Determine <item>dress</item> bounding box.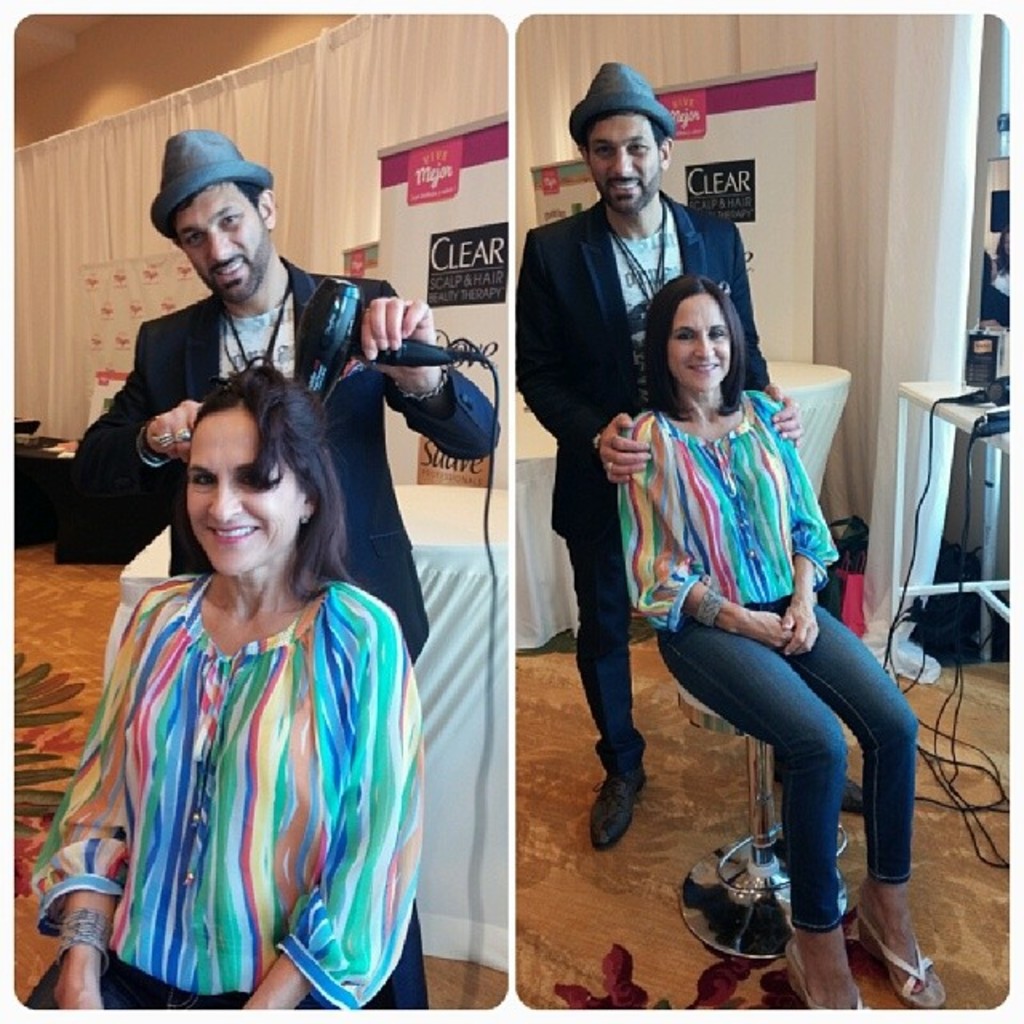
Determined: 59:534:410:971.
